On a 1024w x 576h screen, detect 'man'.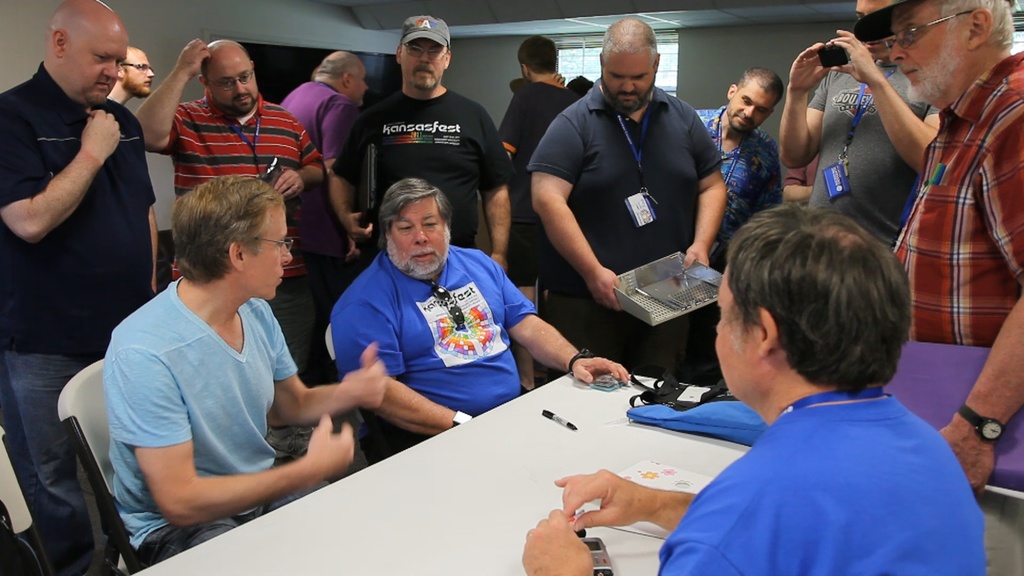
<box>277,51,369,382</box>.
